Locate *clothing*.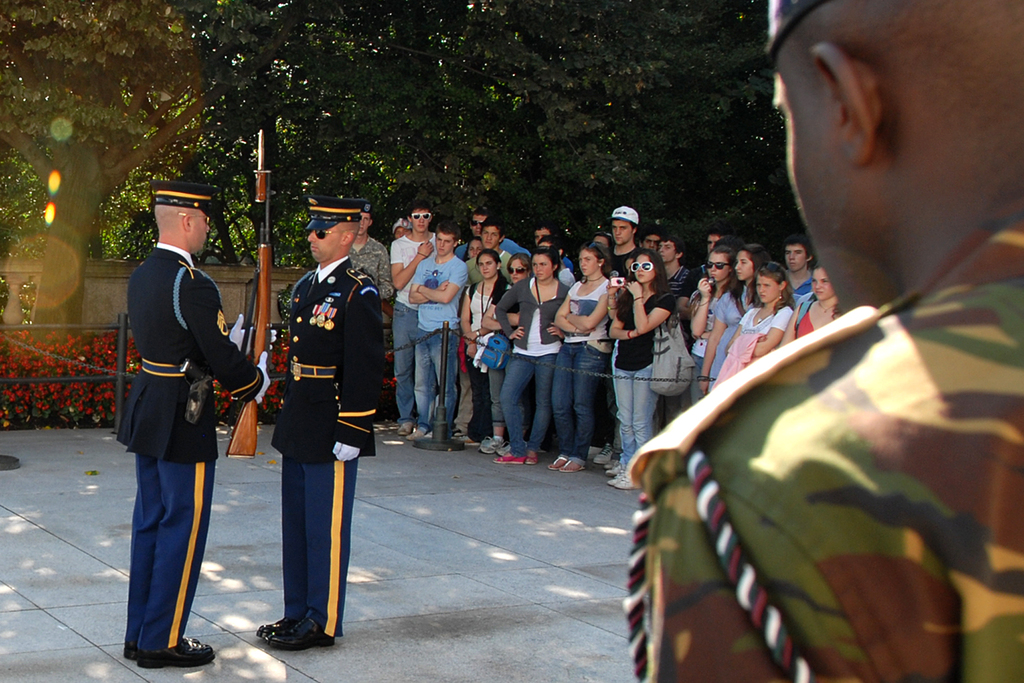
Bounding box: bbox(659, 251, 699, 296).
